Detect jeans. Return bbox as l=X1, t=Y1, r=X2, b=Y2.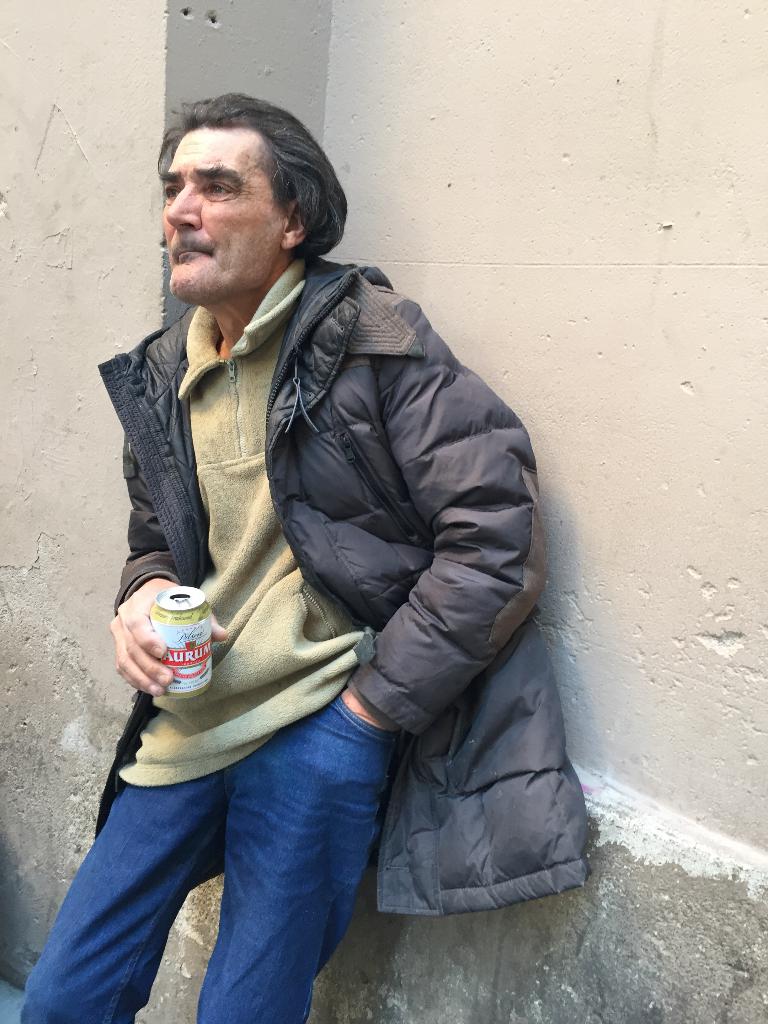
l=30, t=712, r=426, b=1016.
